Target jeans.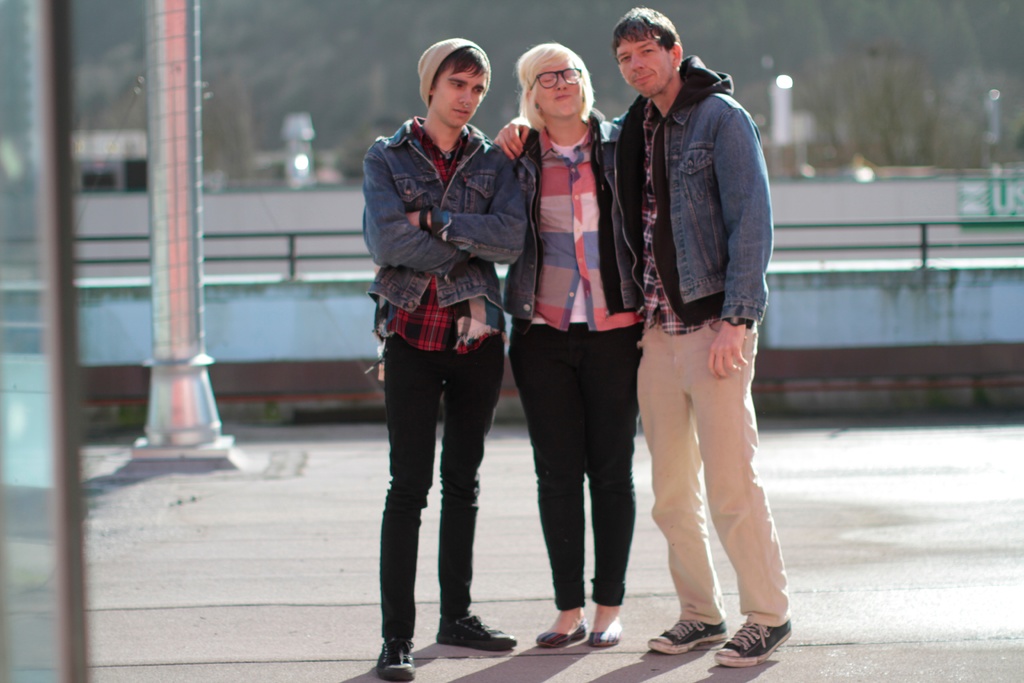
Target region: box=[375, 327, 516, 631].
